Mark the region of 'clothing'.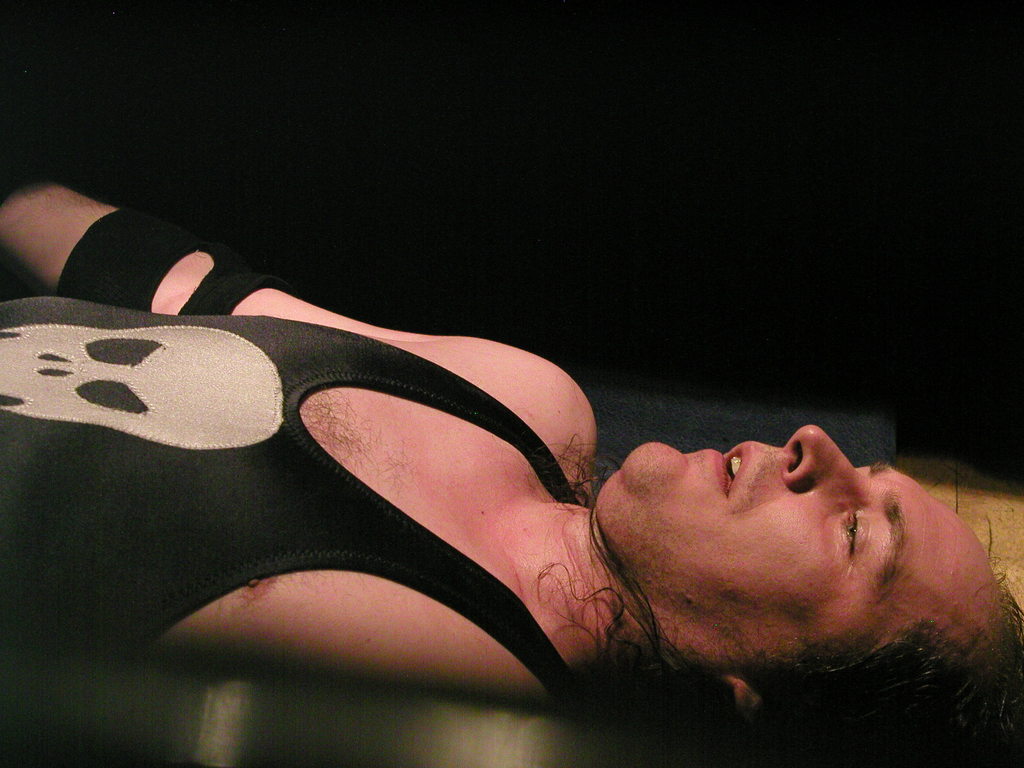
Region: <box>69,270,680,659</box>.
